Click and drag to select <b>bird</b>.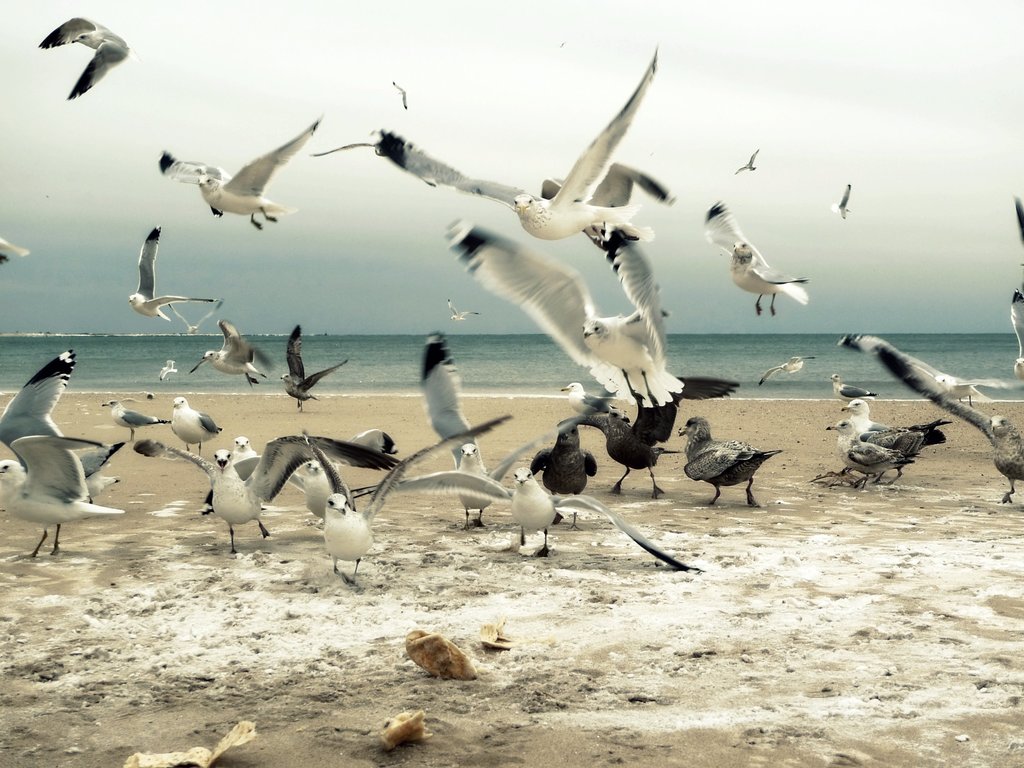
Selection: <box>412,326,554,532</box>.
